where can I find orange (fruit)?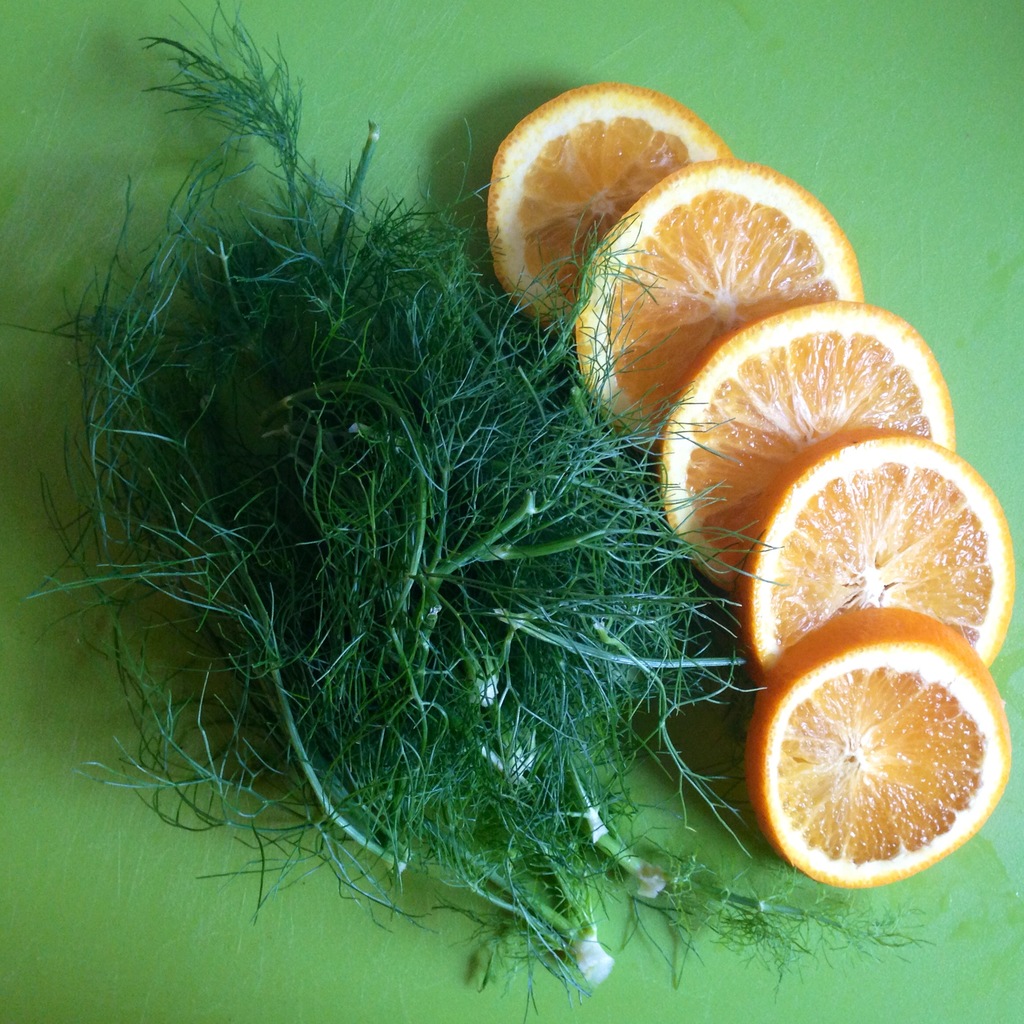
You can find it at (762, 647, 1005, 884).
